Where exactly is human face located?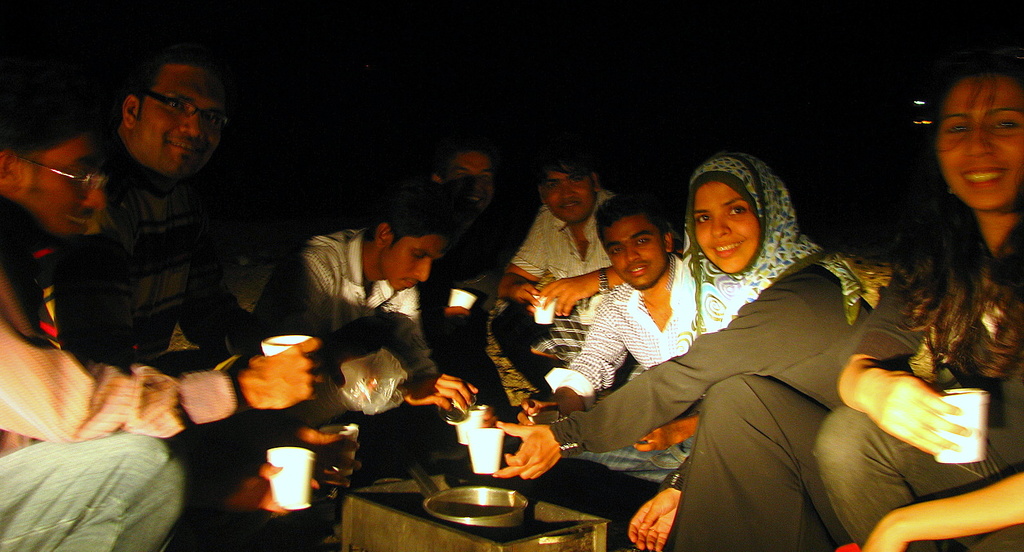
Its bounding box is {"x1": 547, "y1": 165, "x2": 599, "y2": 222}.
